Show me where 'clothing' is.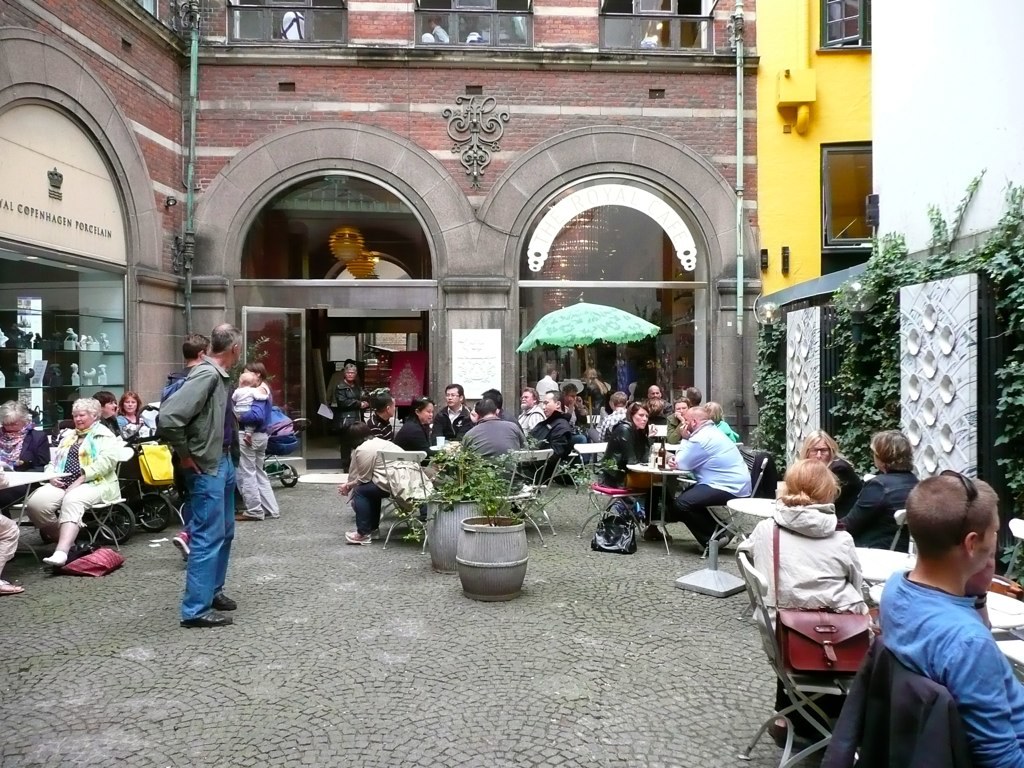
'clothing' is at (332,383,371,470).
